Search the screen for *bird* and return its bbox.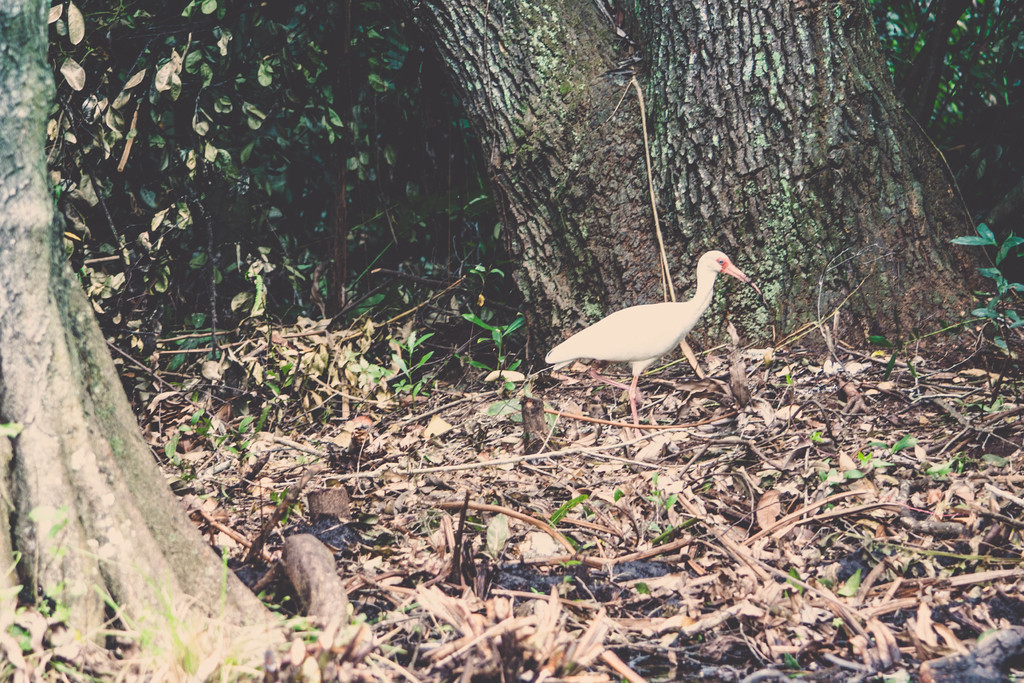
Found: 543,241,763,406.
